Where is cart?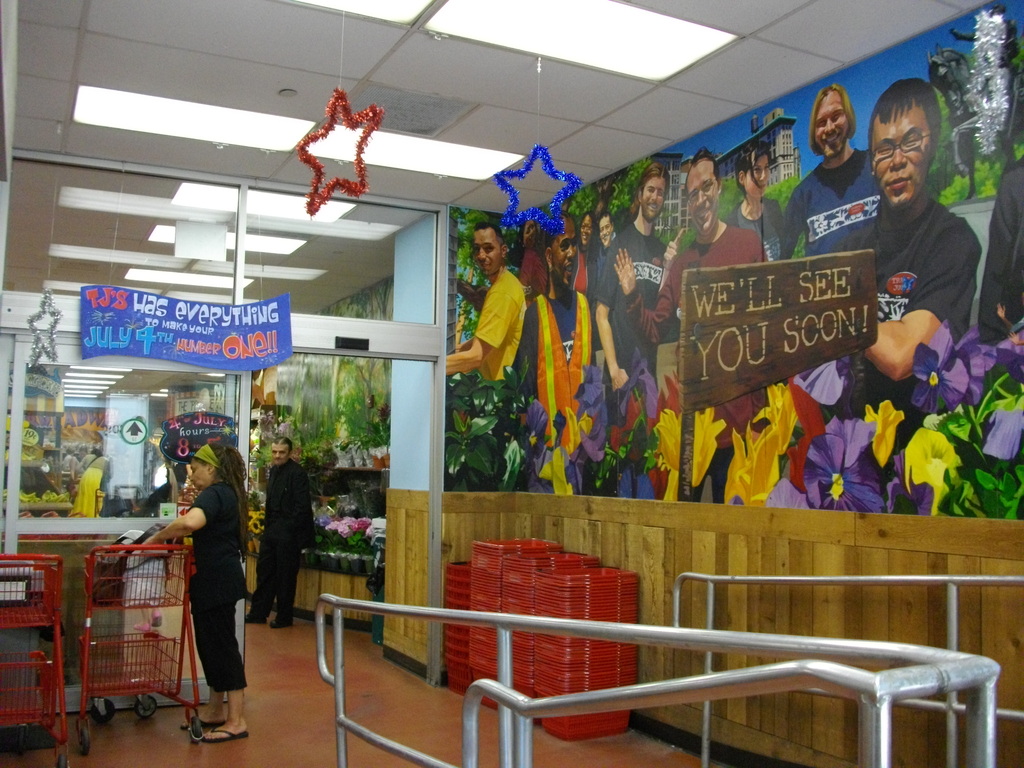
{"x1": 0, "y1": 552, "x2": 71, "y2": 767}.
